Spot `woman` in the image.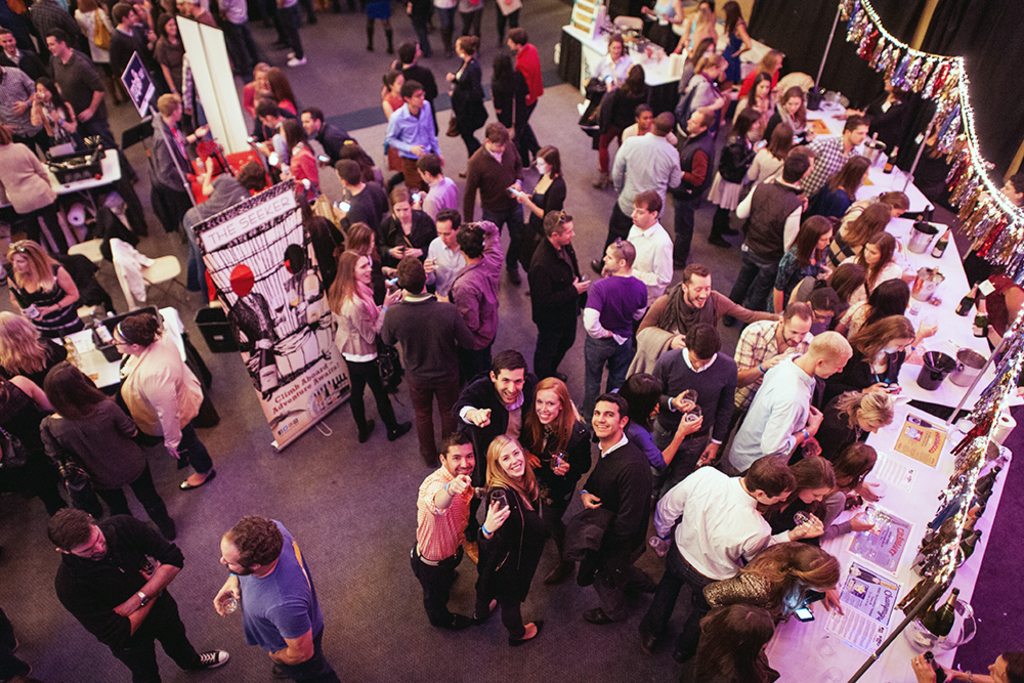
`woman` found at rect(519, 374, 599, 591).
